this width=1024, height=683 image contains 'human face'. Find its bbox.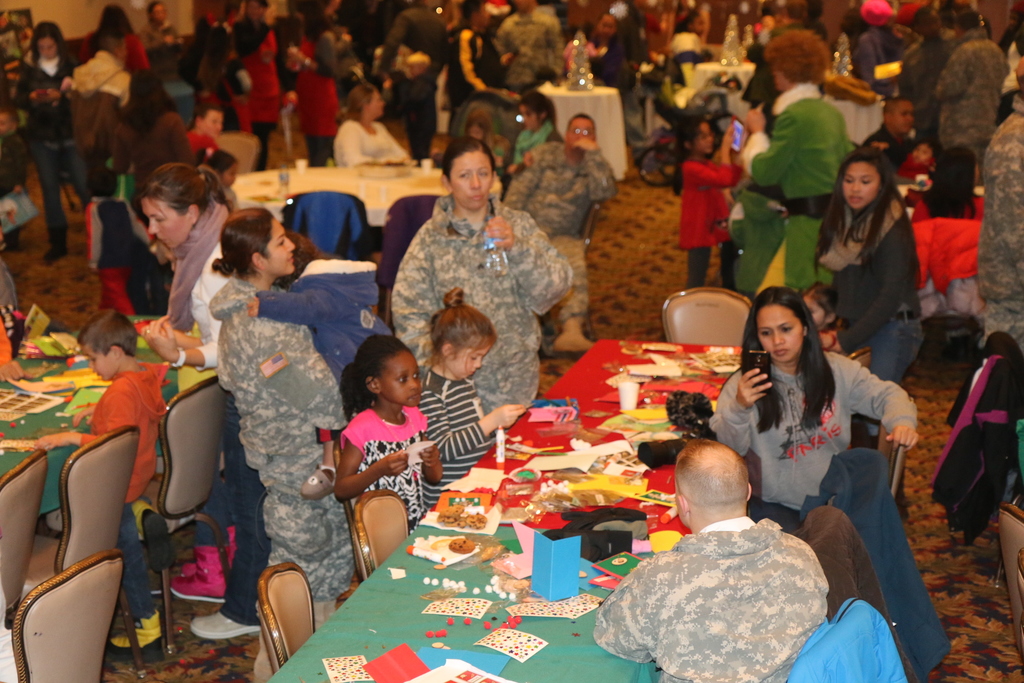
x1=378 y1=352 x2=423 y2=406.
